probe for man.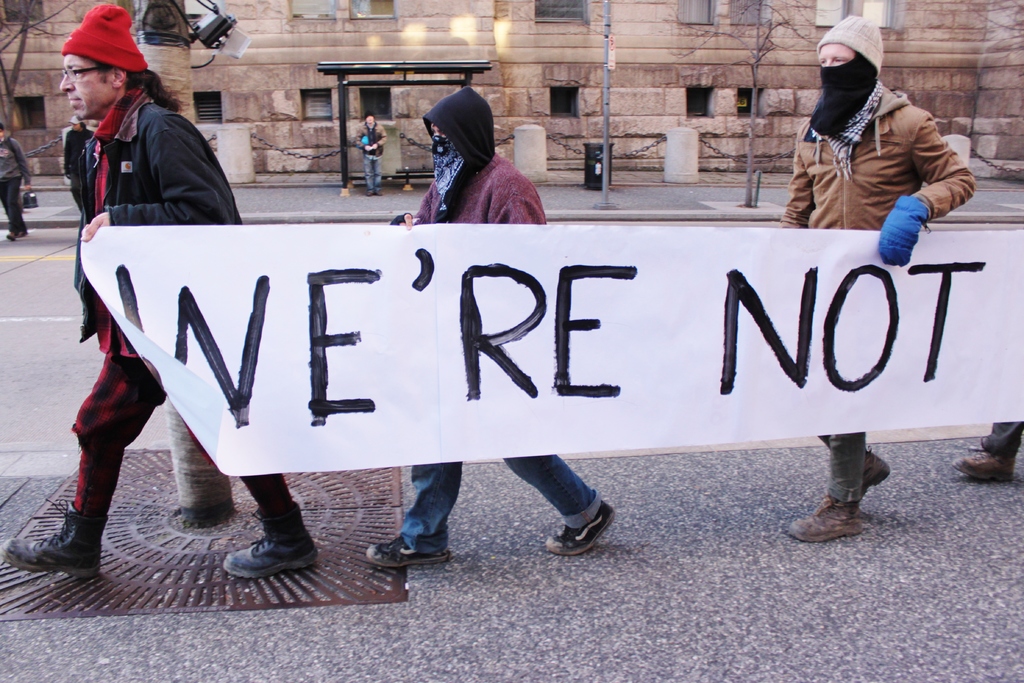
Probe result: 0,122,39,240.
